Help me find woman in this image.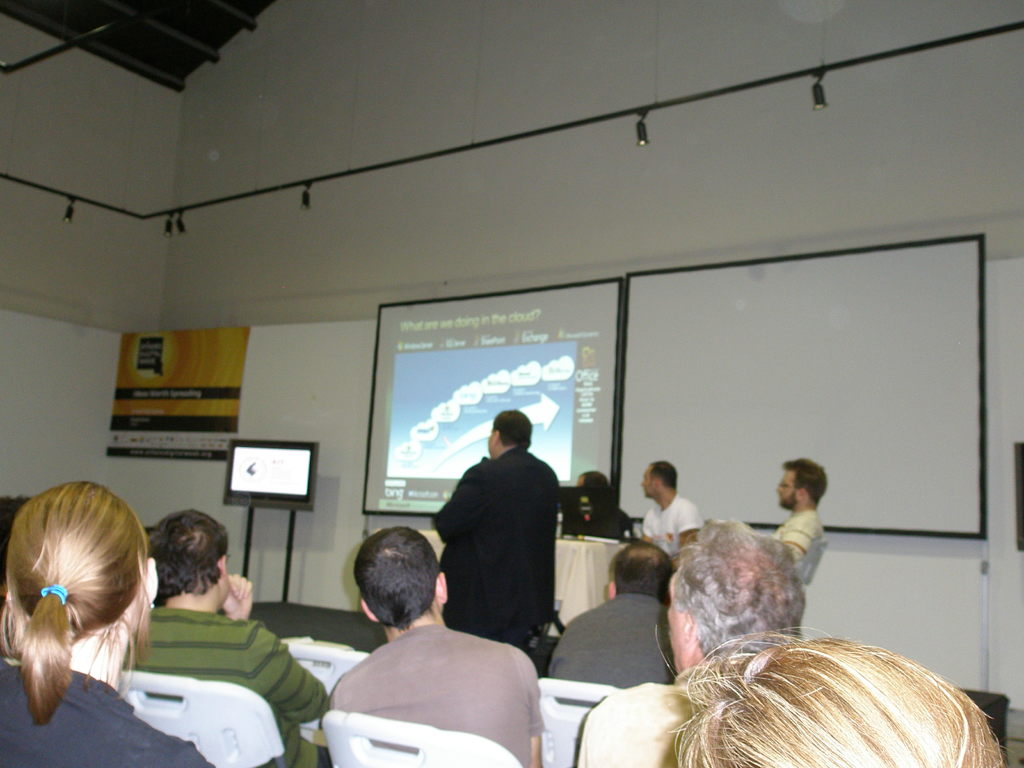
Found it: bbox(0, 473, 198, 753).
